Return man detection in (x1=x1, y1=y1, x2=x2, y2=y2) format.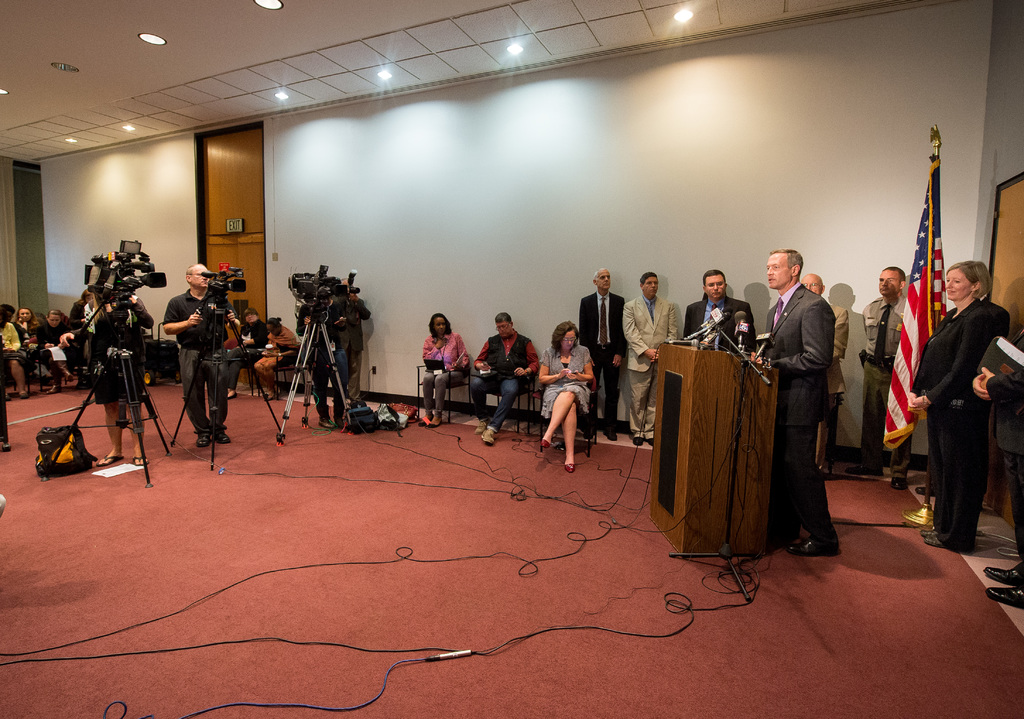
(x1=470, y1=312, x2=539, y2=444).
